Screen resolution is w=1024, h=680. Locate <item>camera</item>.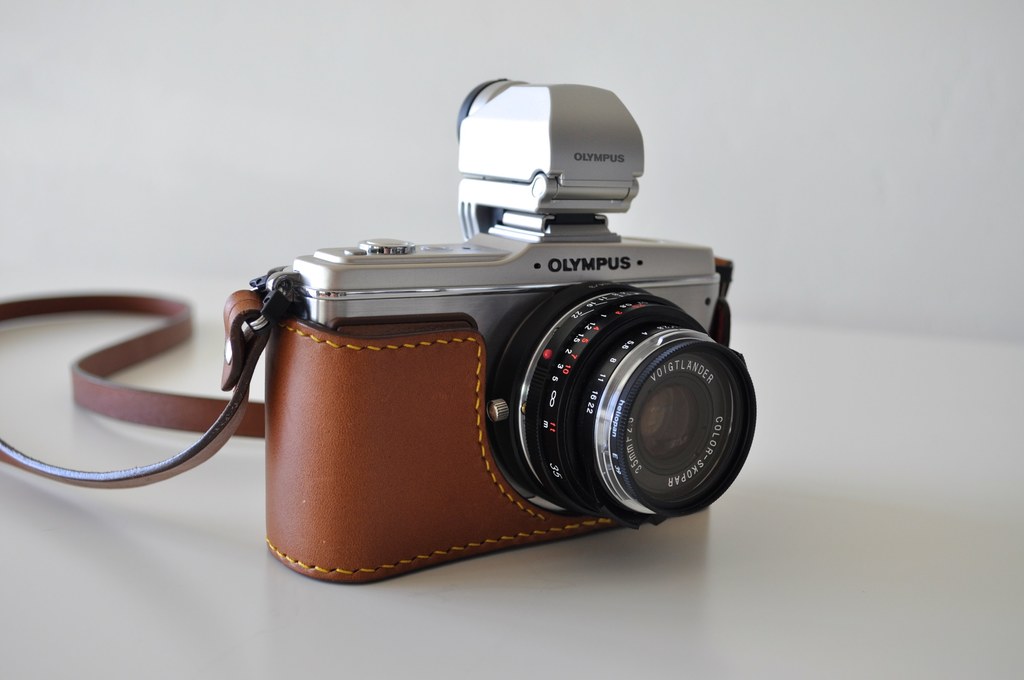
region(265, 79, 758, 585).
